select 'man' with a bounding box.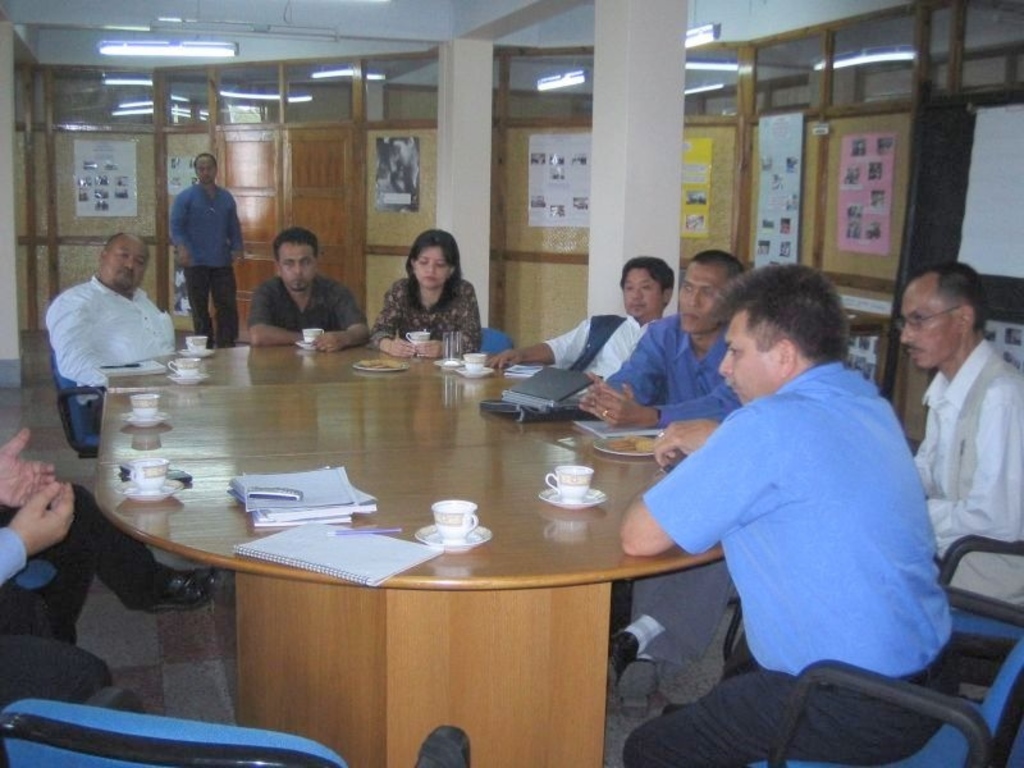
bbox=(41, 230, 183, 438).
